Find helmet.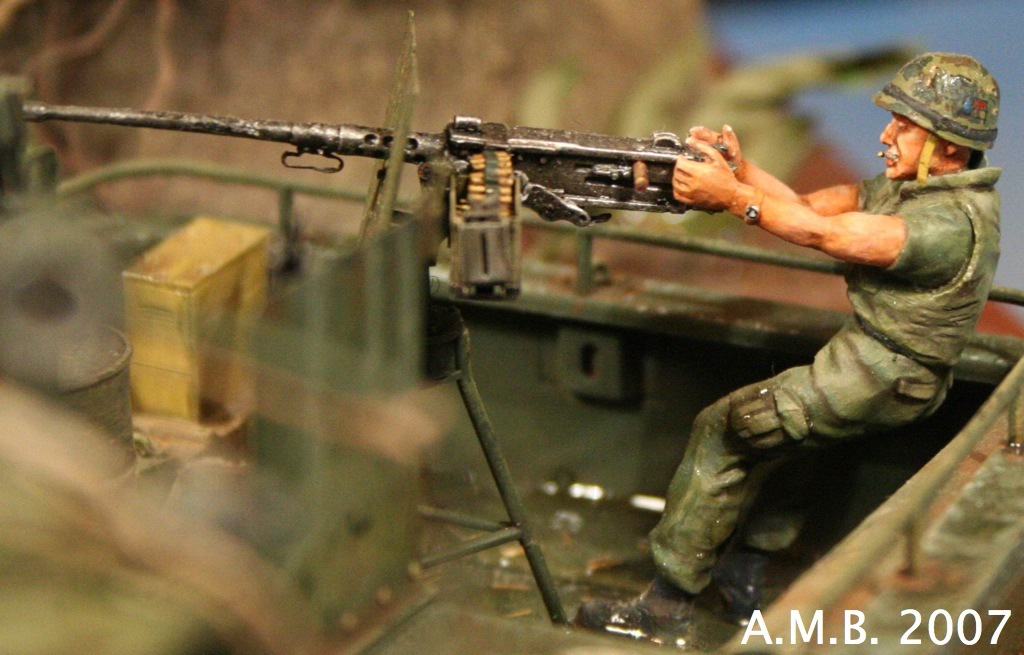
<bbox>887, 49, 1008, 184</bbox>.
